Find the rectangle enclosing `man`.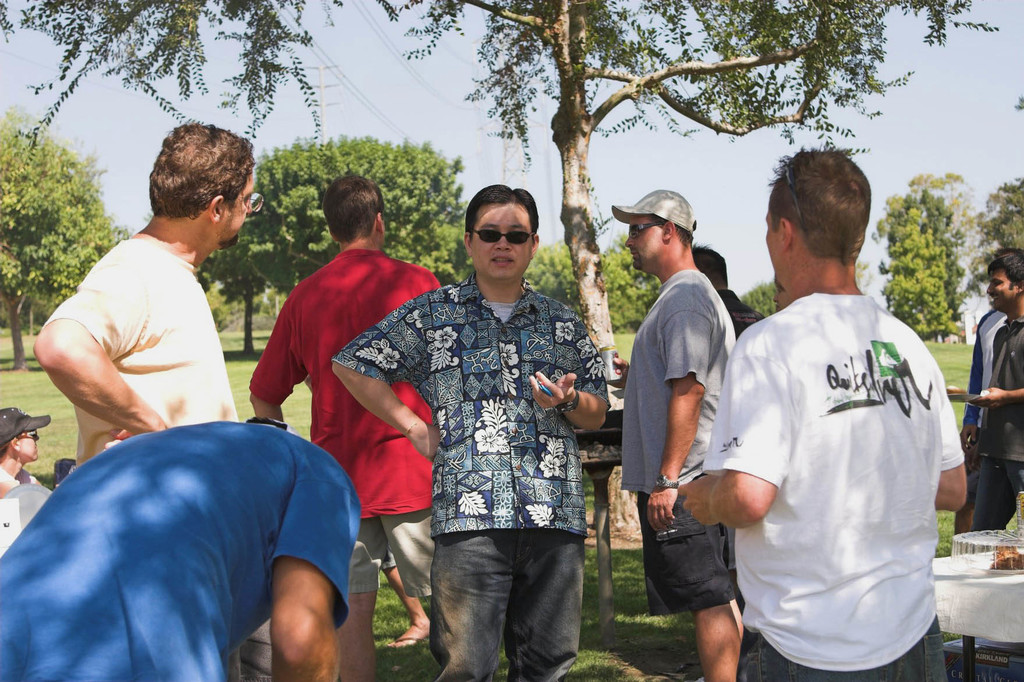
bbox=(332, 182, 609, 681).
